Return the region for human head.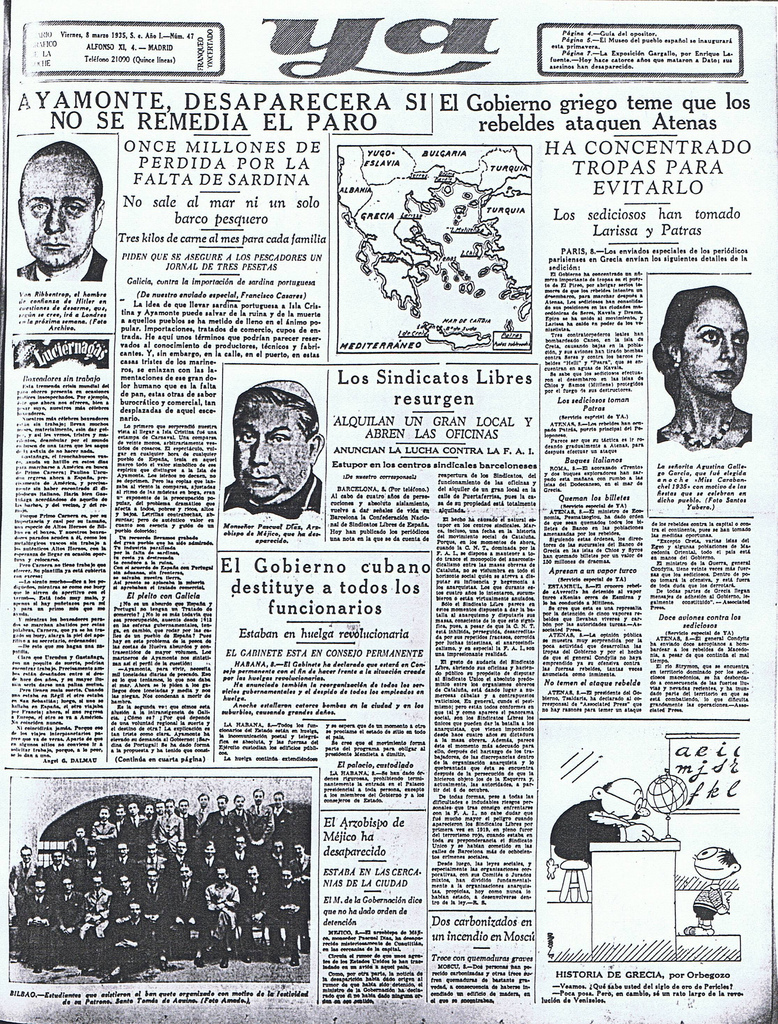
[658, 284, 750, 400].
